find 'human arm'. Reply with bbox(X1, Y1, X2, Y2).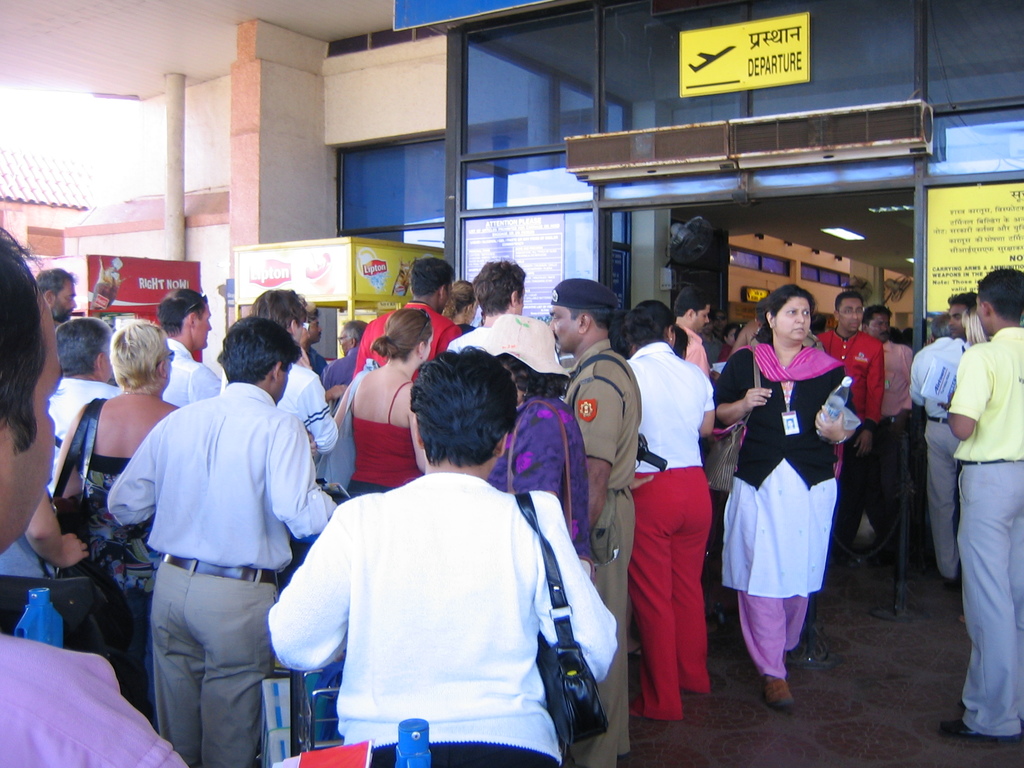
bbox(269, 420, 346, 540).
